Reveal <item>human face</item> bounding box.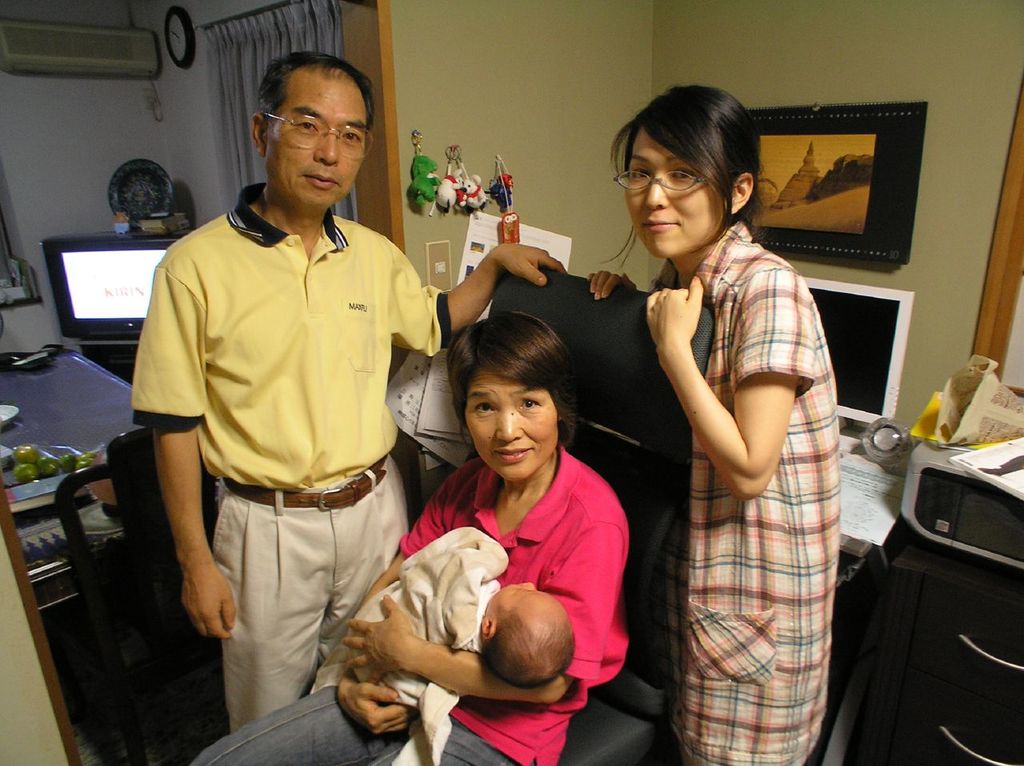
Revealed: {"left": 485, "top": 576, "right": 545, "bottom": 616}.
